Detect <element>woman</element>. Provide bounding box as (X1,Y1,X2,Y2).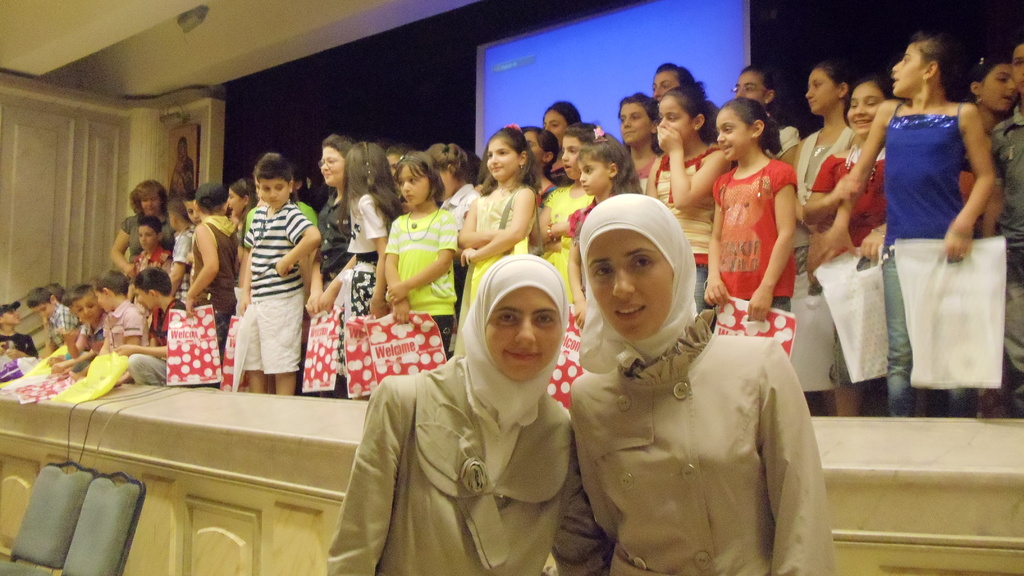
(620,94,668,191).
